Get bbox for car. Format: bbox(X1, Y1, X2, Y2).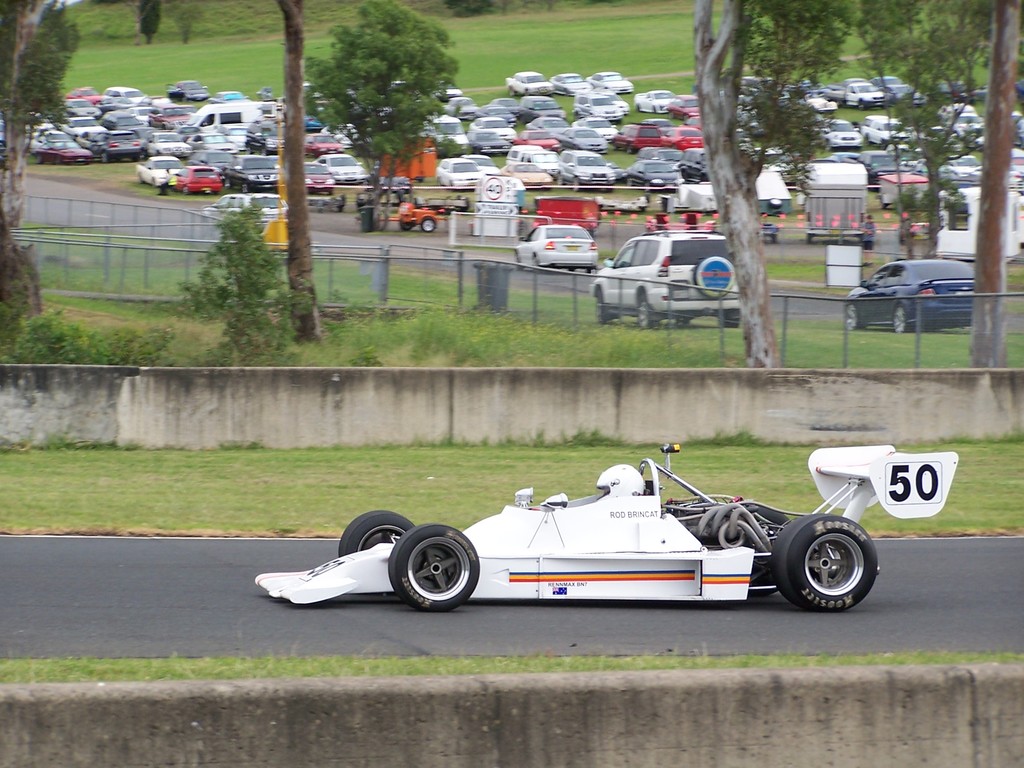
bbox(939, 152, 985, 186).
